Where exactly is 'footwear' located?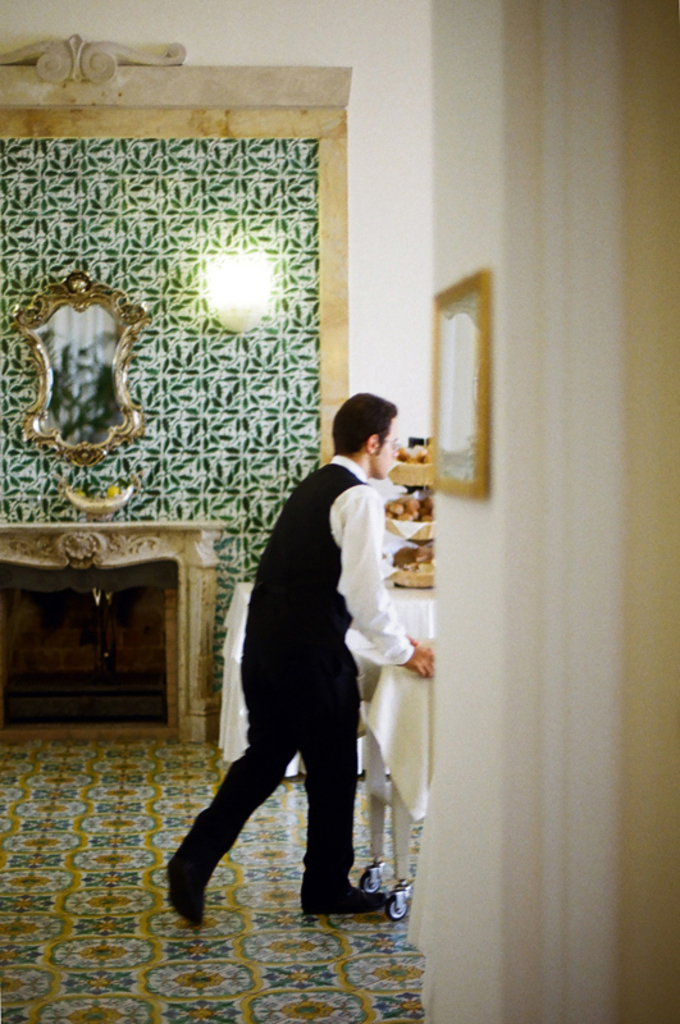
Its bounding box is 297:882:391:913.
